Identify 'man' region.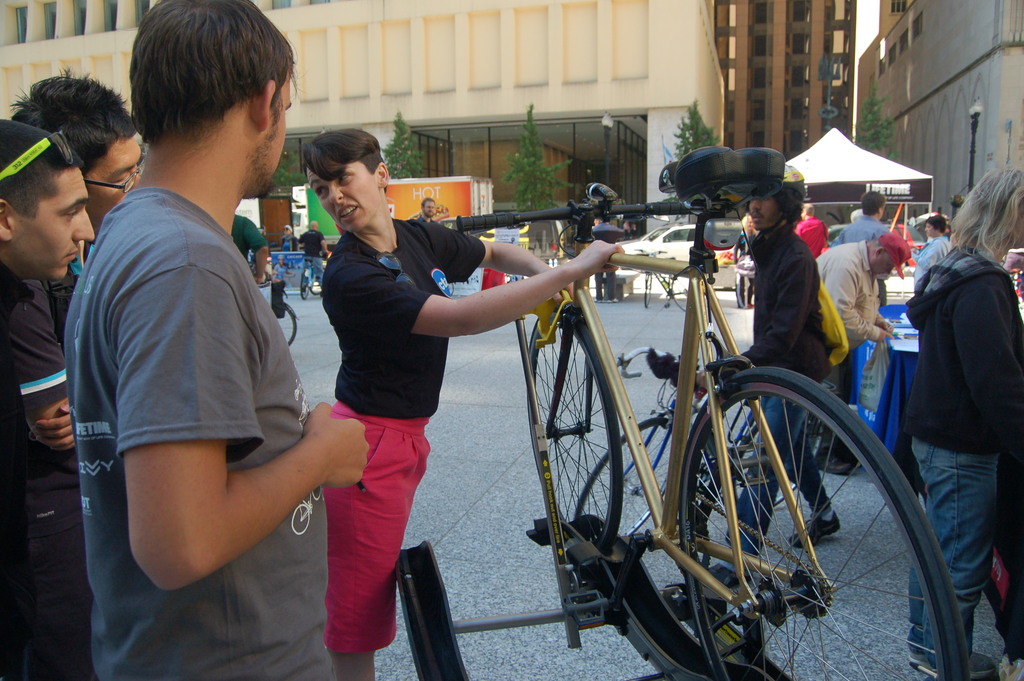
Region: (409, 195, 442, 225).
